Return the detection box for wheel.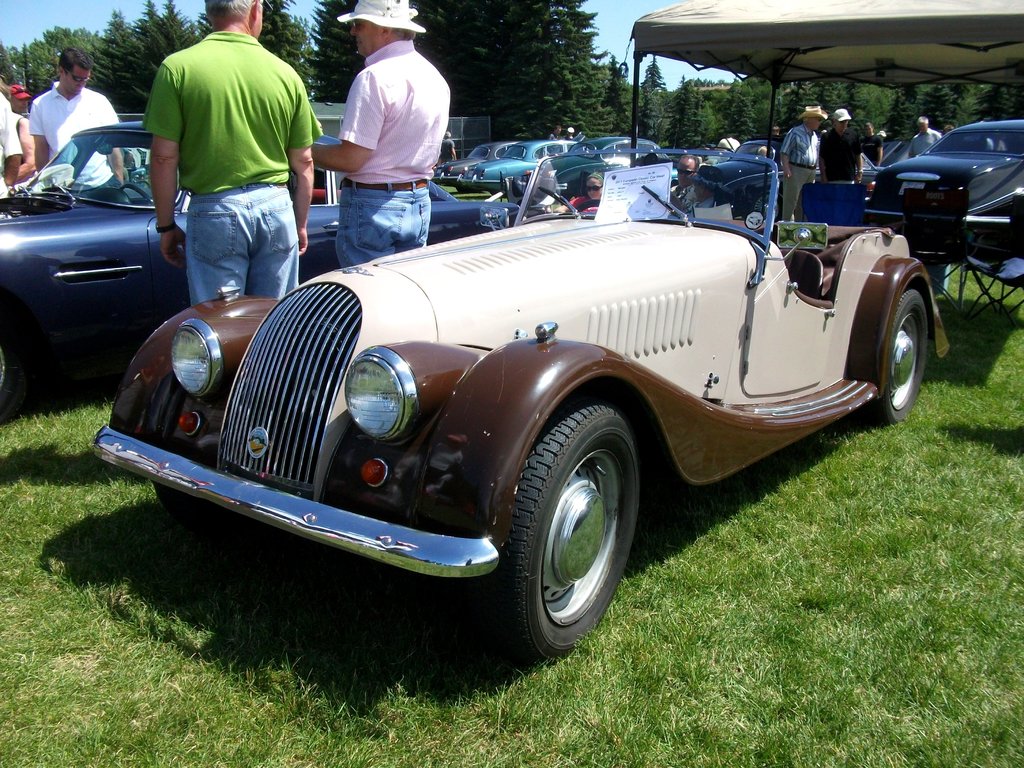
crop(854, 286, 931, 442).
